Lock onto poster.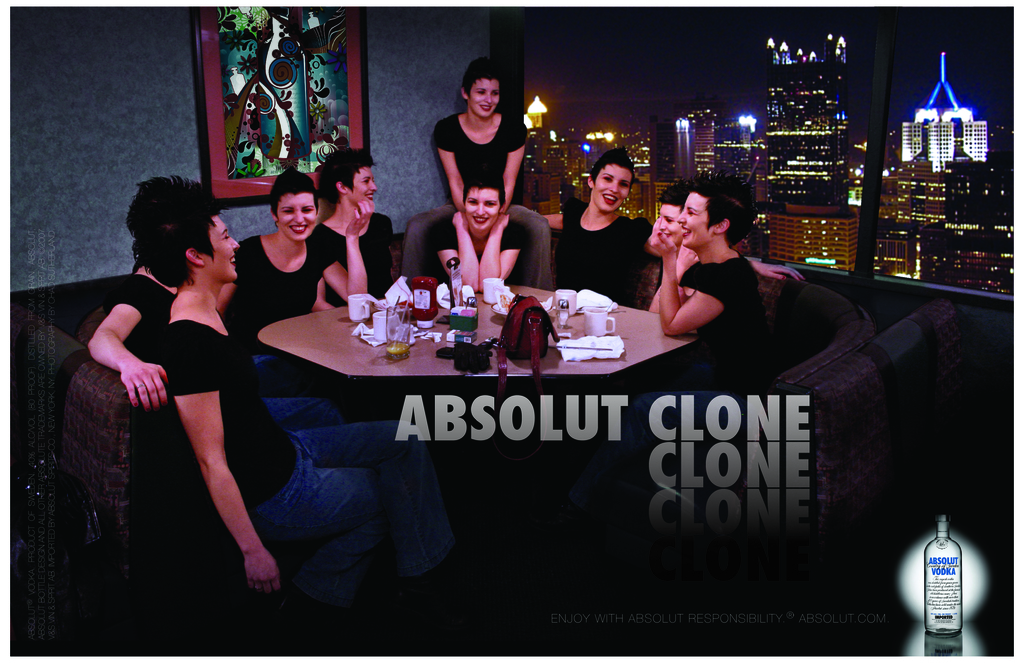
Locked: detection(0, 3, 1018, 662).
